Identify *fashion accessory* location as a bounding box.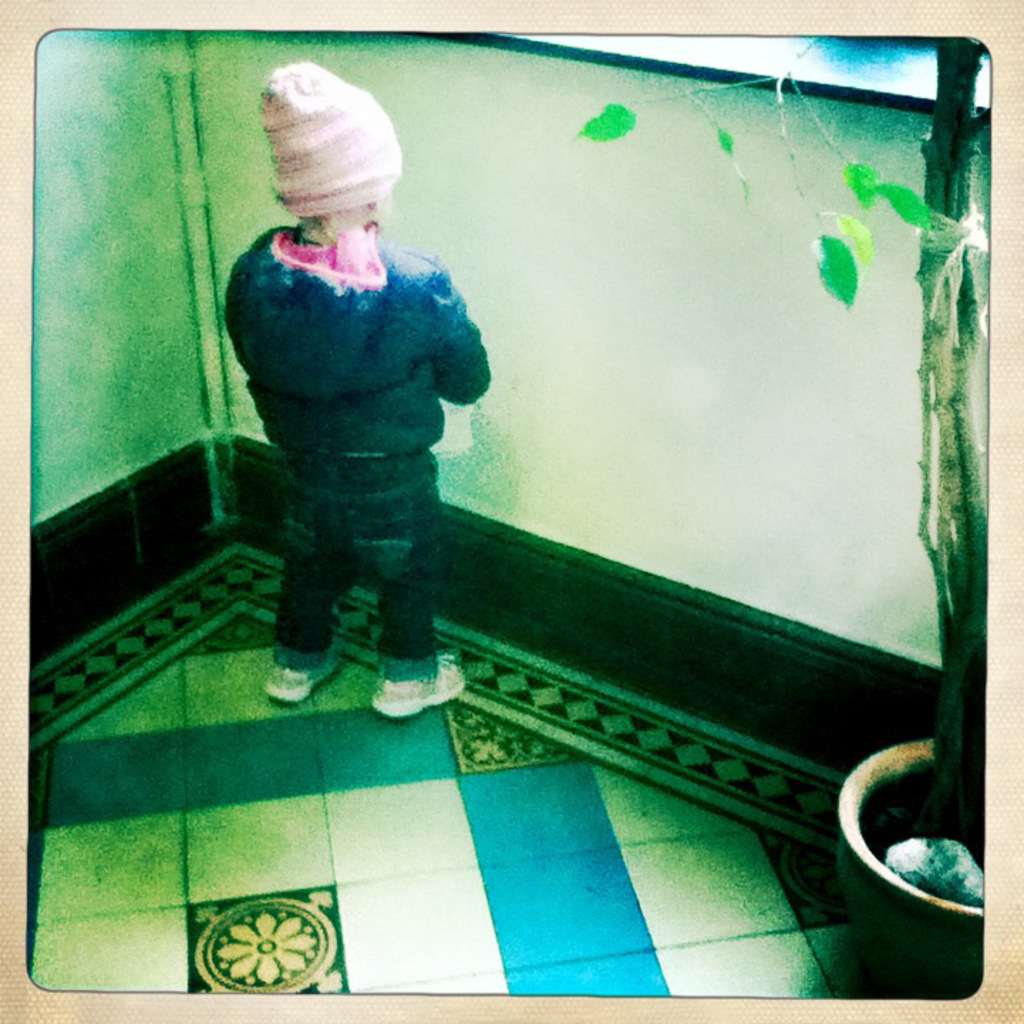
<region>367, 651, 462, 720</region>.
